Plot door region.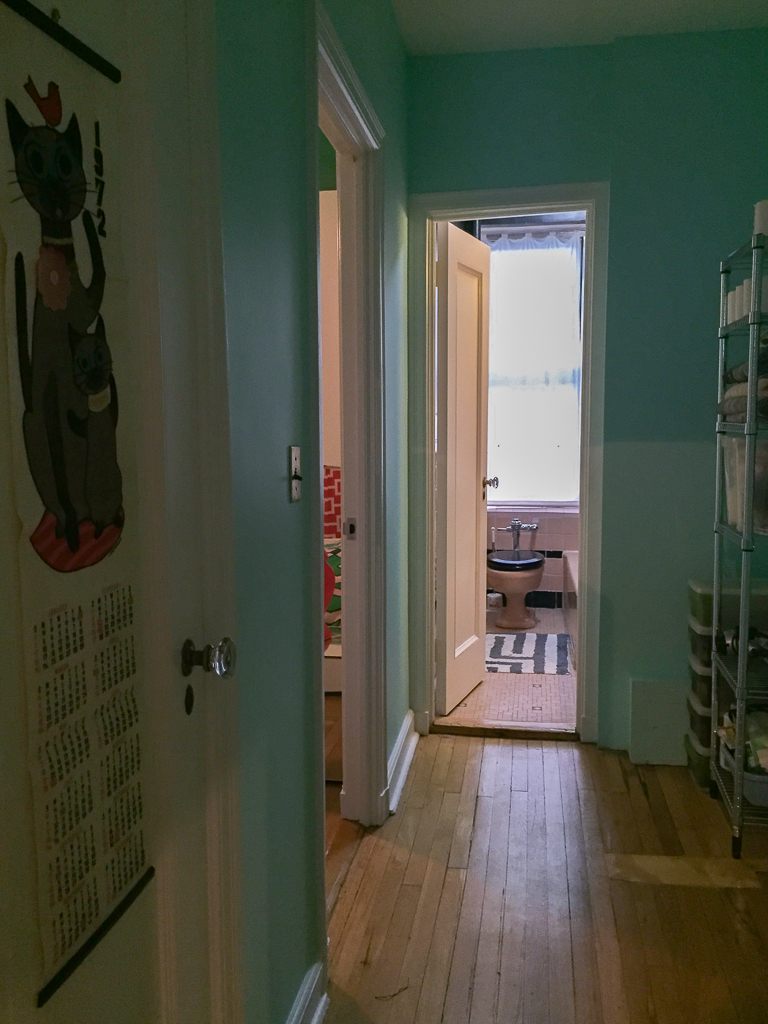
Plotted at {"left": 0, "top": 0, "right": 242, "bottom": 1023}.
